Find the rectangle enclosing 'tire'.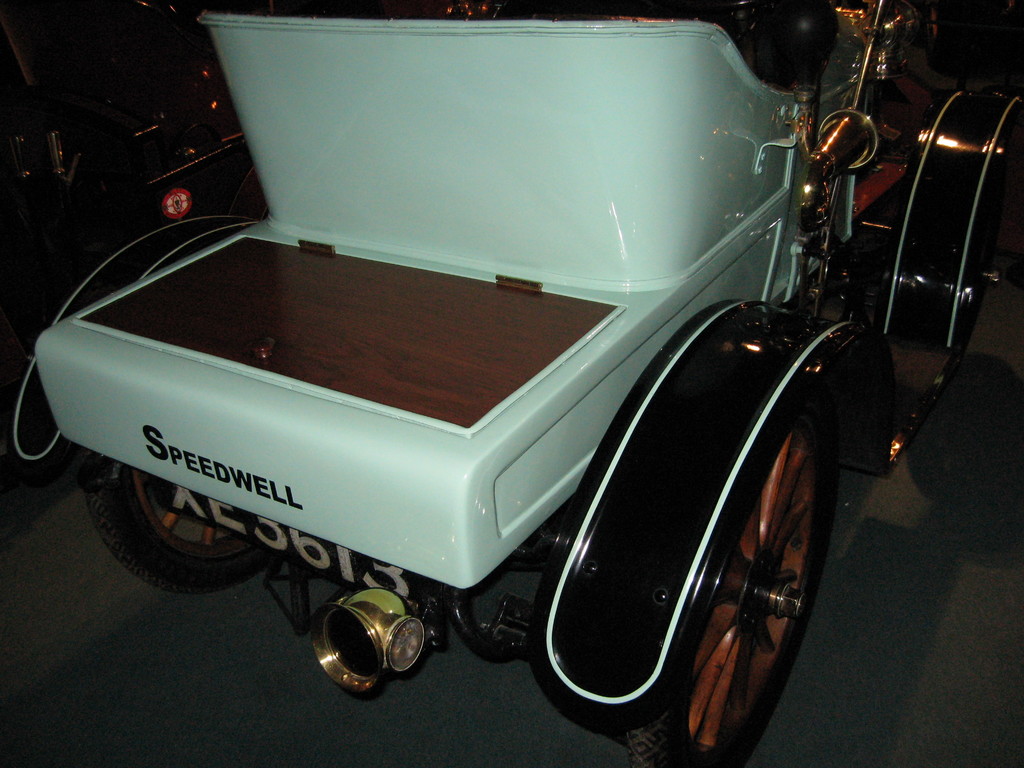
(x1=626, y1=371, x2=834, y2=767).
